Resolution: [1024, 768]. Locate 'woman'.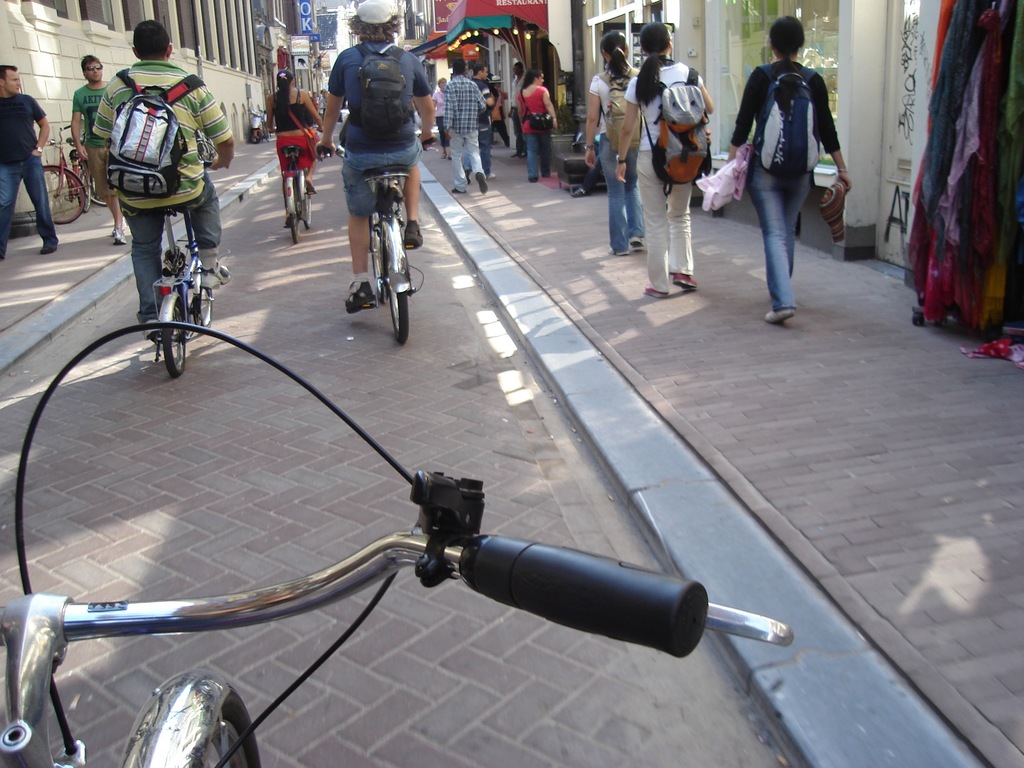
265,67,323,243.
